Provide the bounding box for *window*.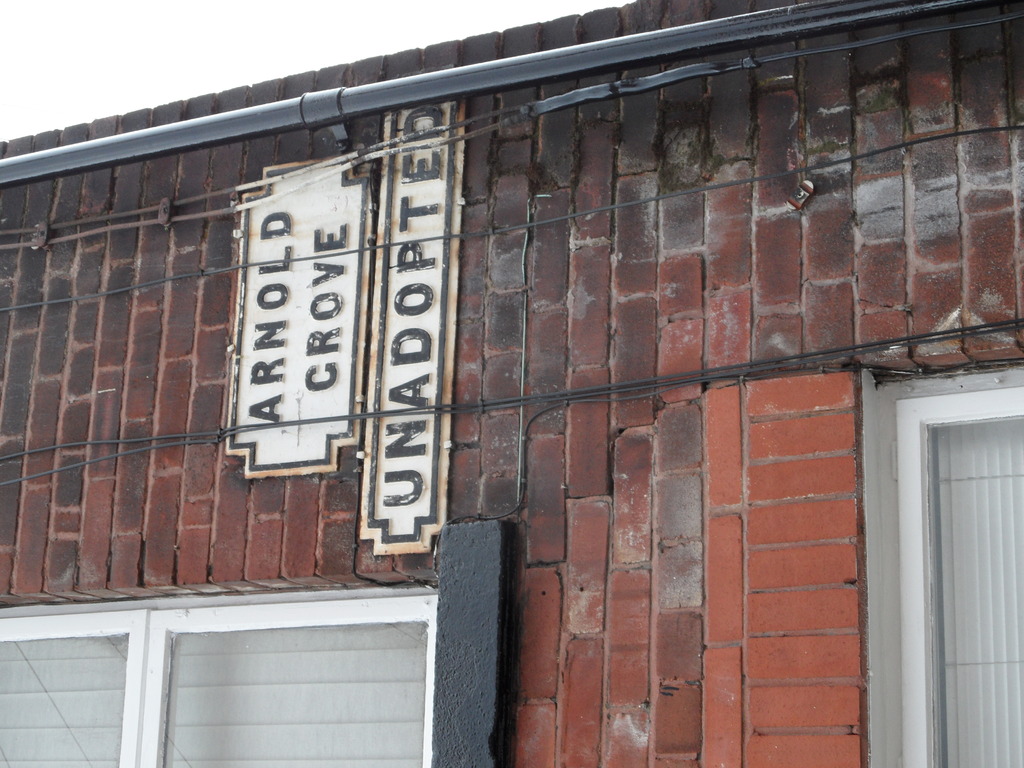
pyautogui.locateOnScreen(0, 589, 436, 767).
